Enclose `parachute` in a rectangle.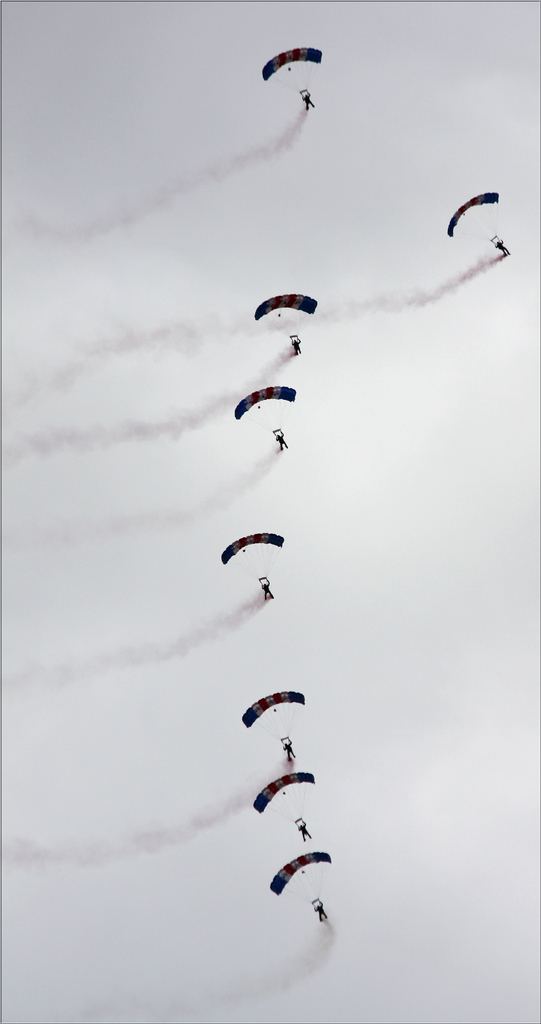
bbox=[216, 532, 290, 600].
